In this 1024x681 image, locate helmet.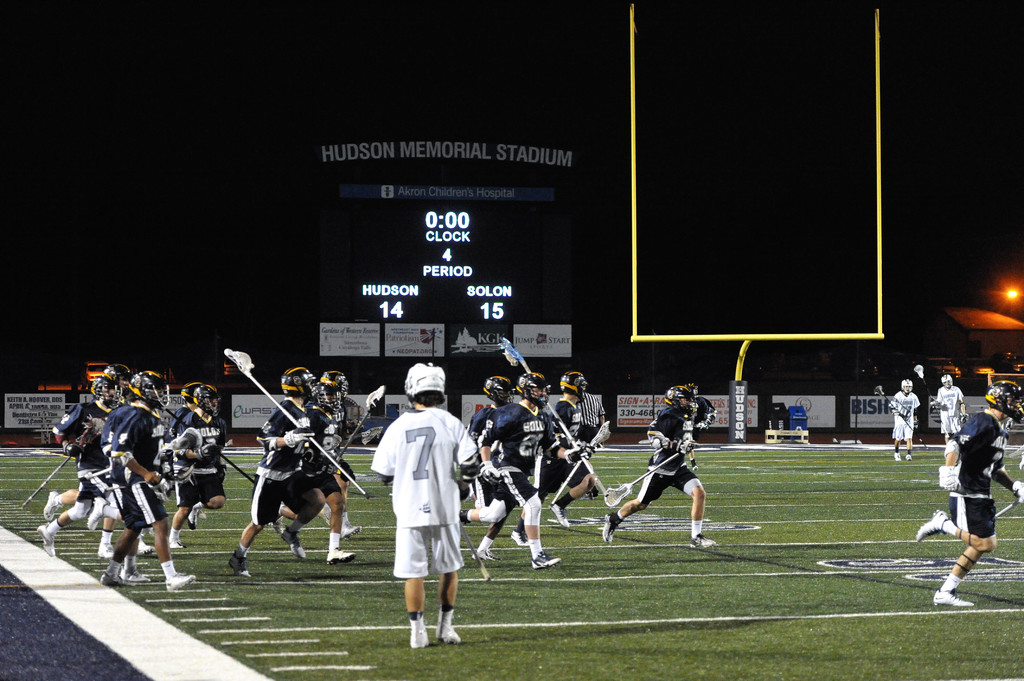
Bounding box: bbox(92, 370, 107, 395).
